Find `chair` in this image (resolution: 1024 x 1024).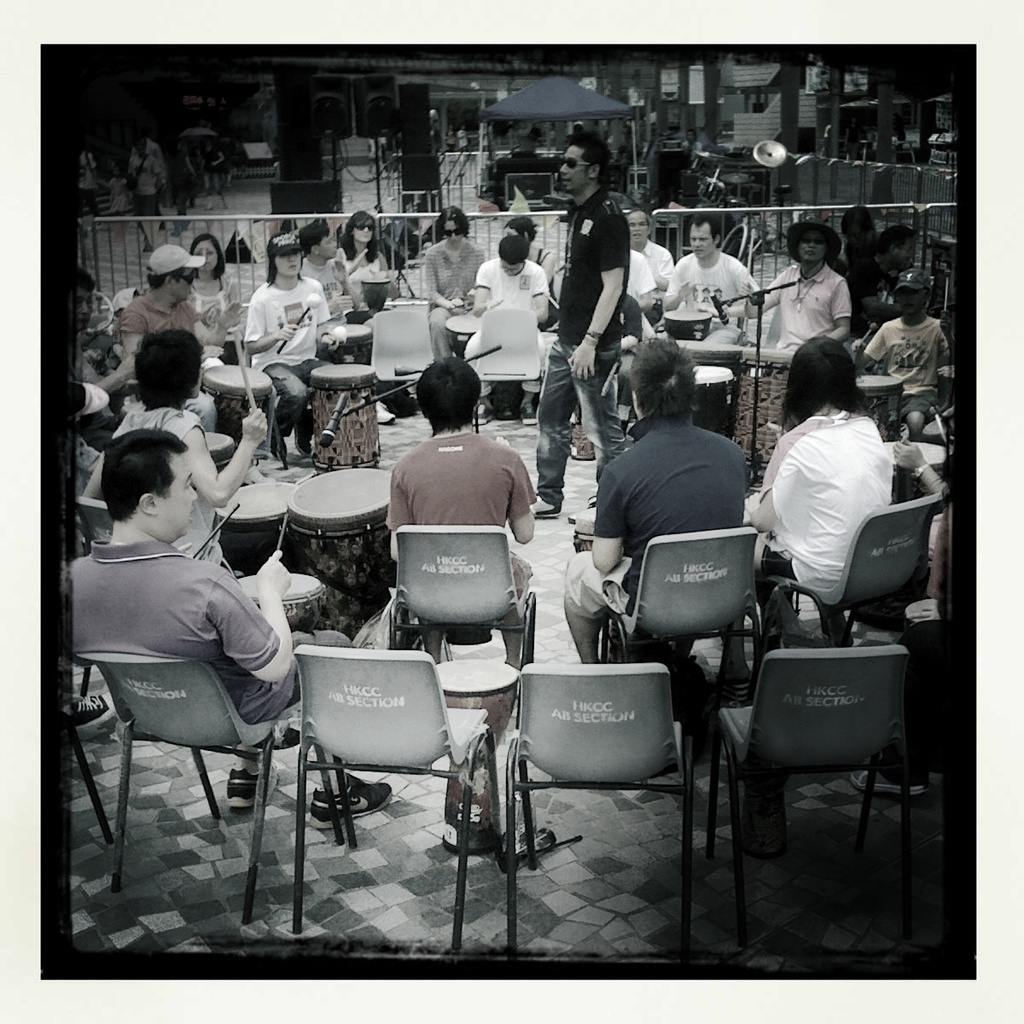
region(293, 643, 506, 956).
